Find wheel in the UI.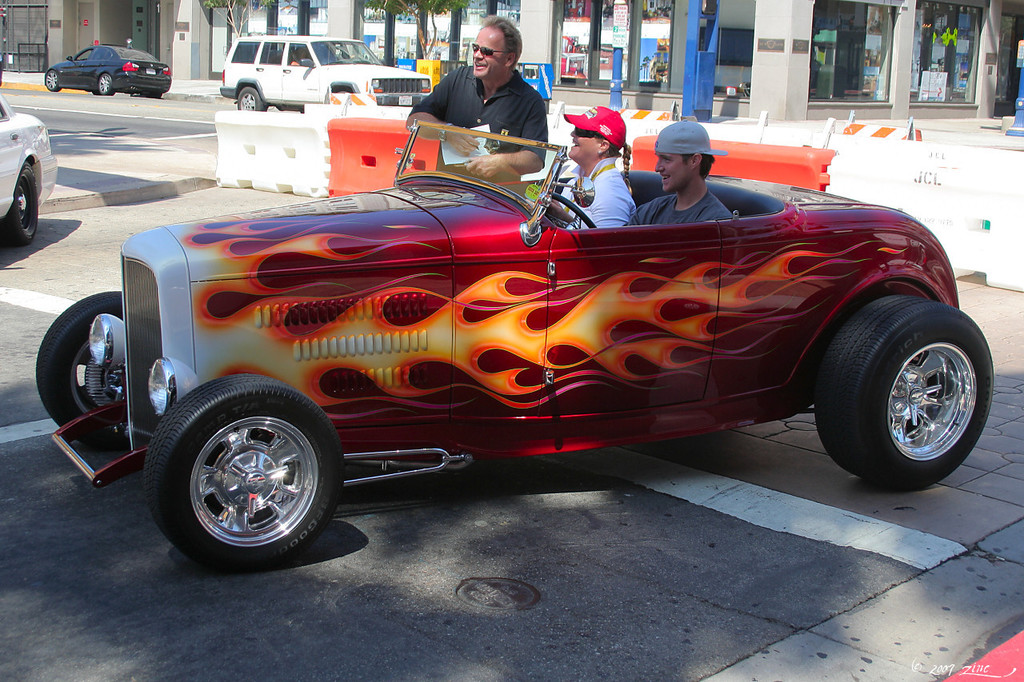
UI element at bbox=[151, 381, 340, 564].
